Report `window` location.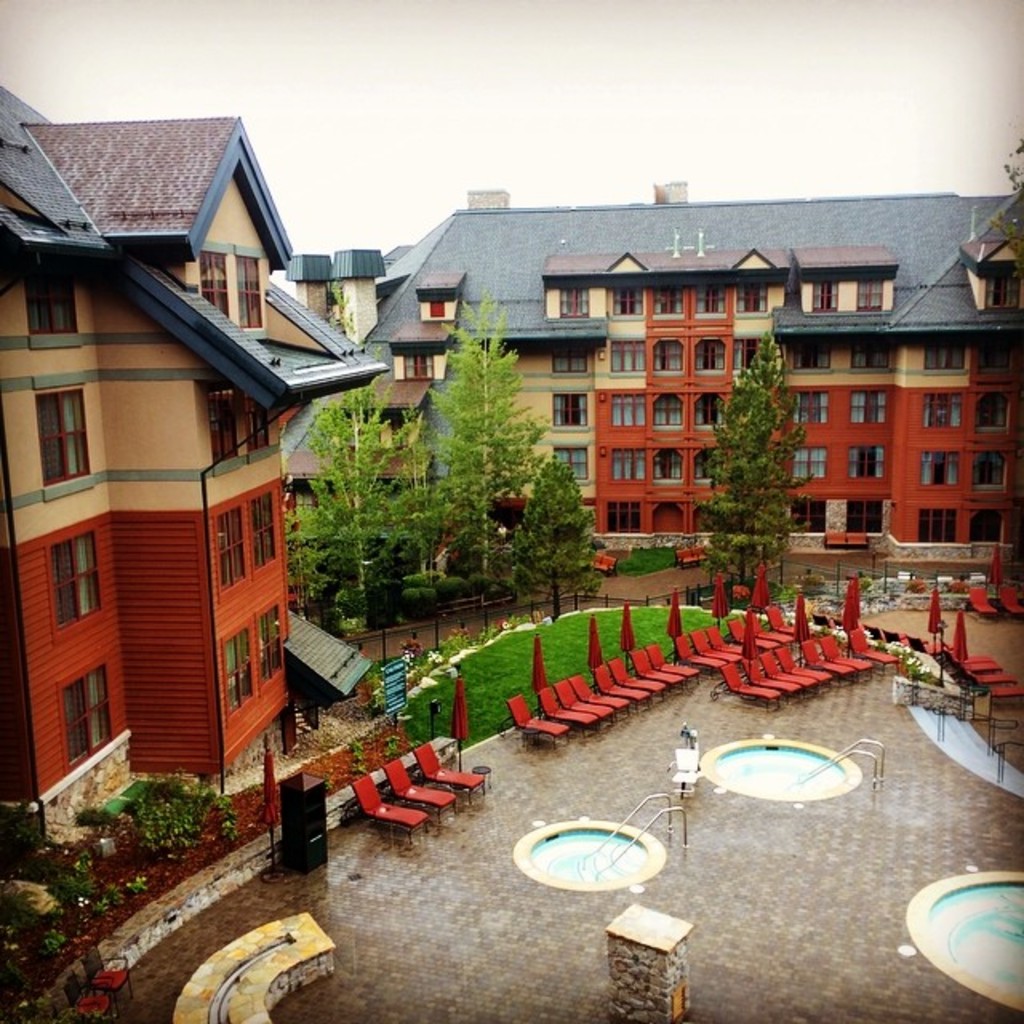
Report: (552,285,595,323).
